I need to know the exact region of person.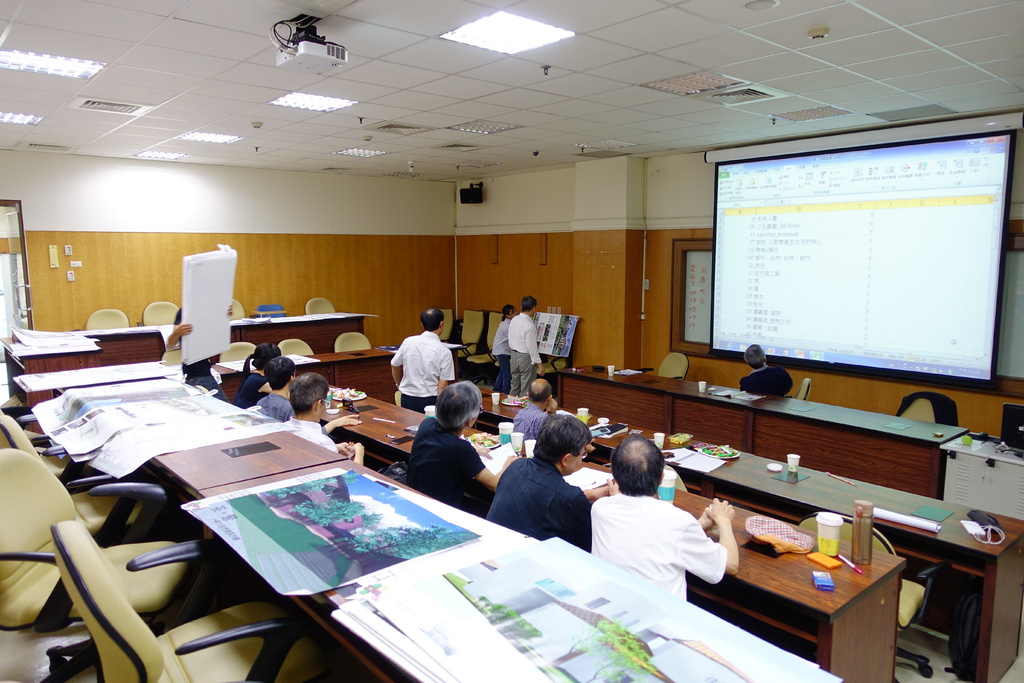
Region: (x1=492, y1=299, x2=516, y2=369).
